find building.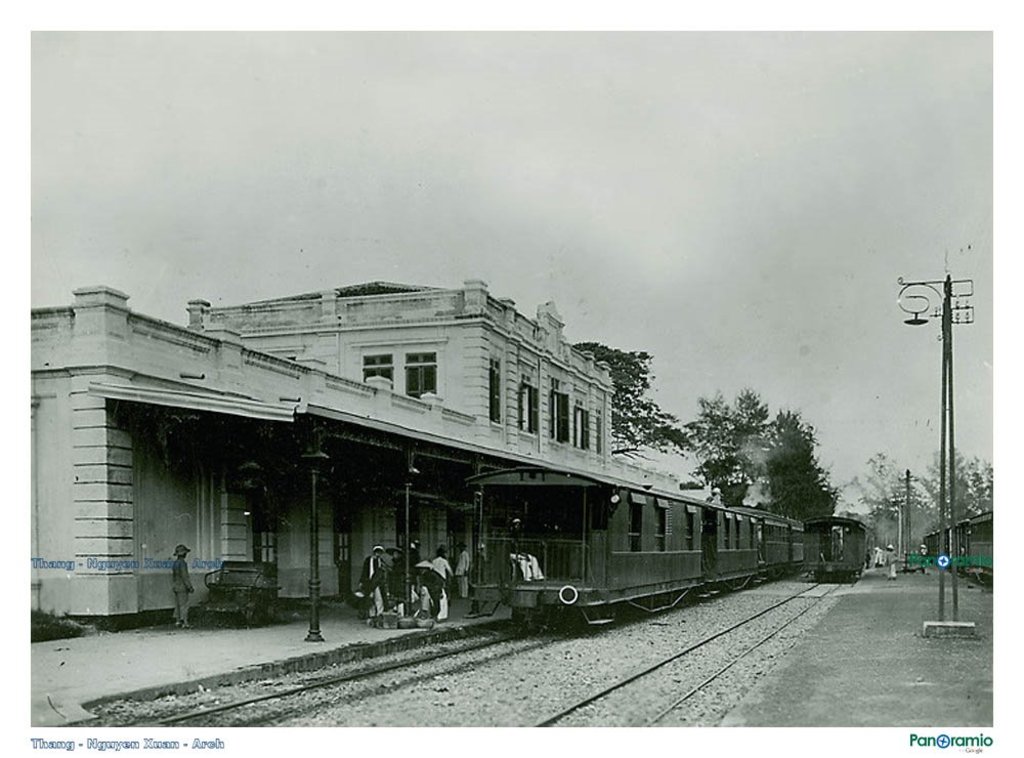
[left=26, top=273, right=705, bottom=615].
